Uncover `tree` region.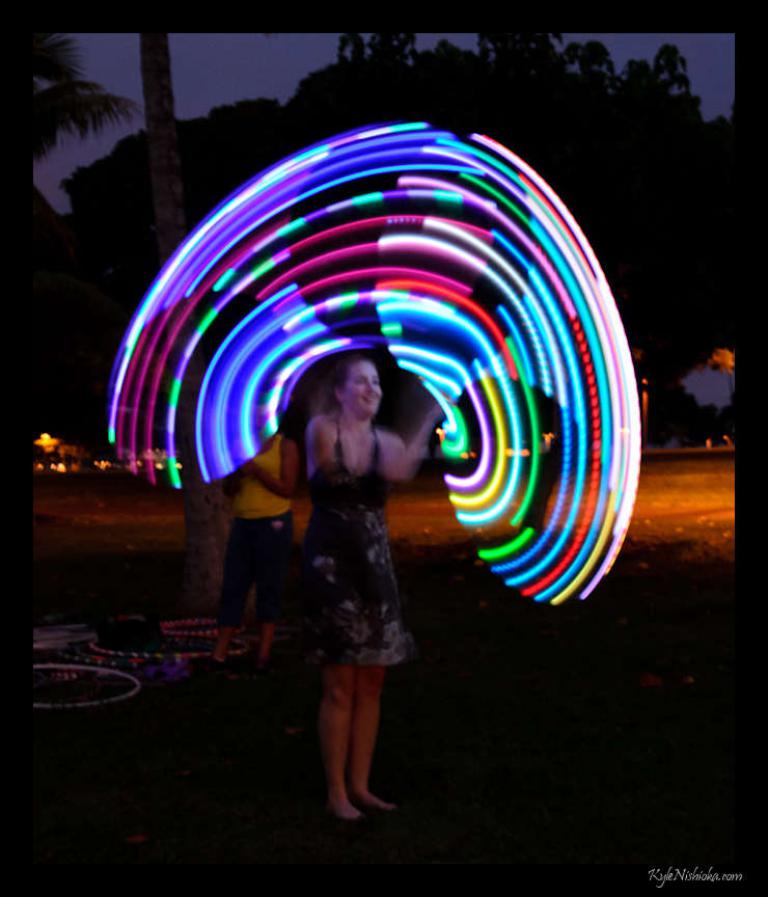
Uncovered: rect(20, 32, 734, 384).
